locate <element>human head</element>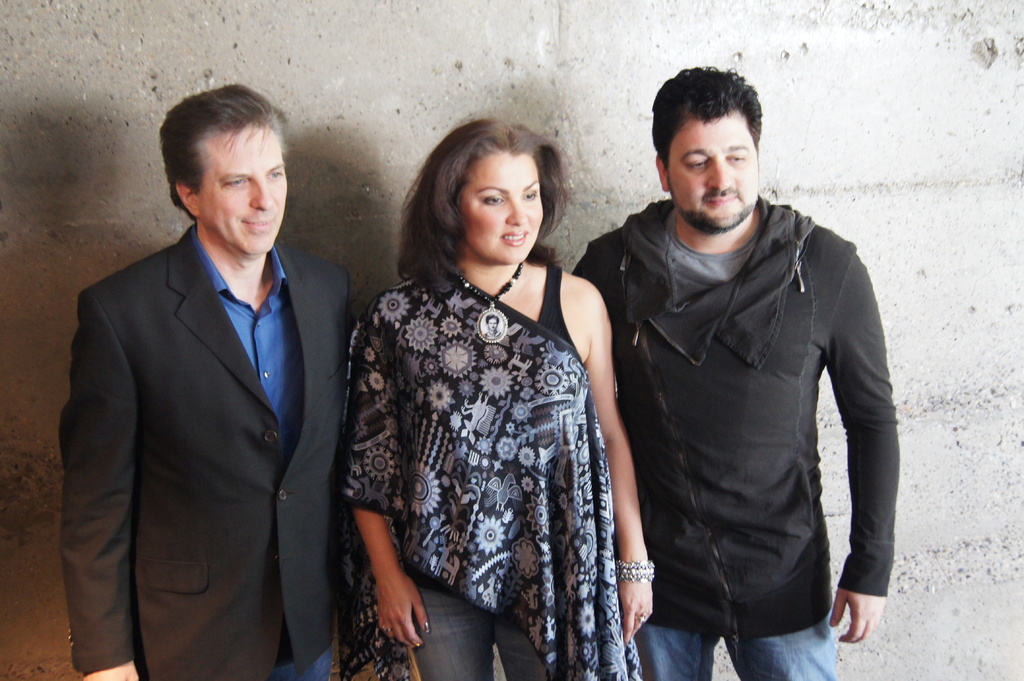
pyautogui.locateOnScreen(160, 81, 286, 261)
